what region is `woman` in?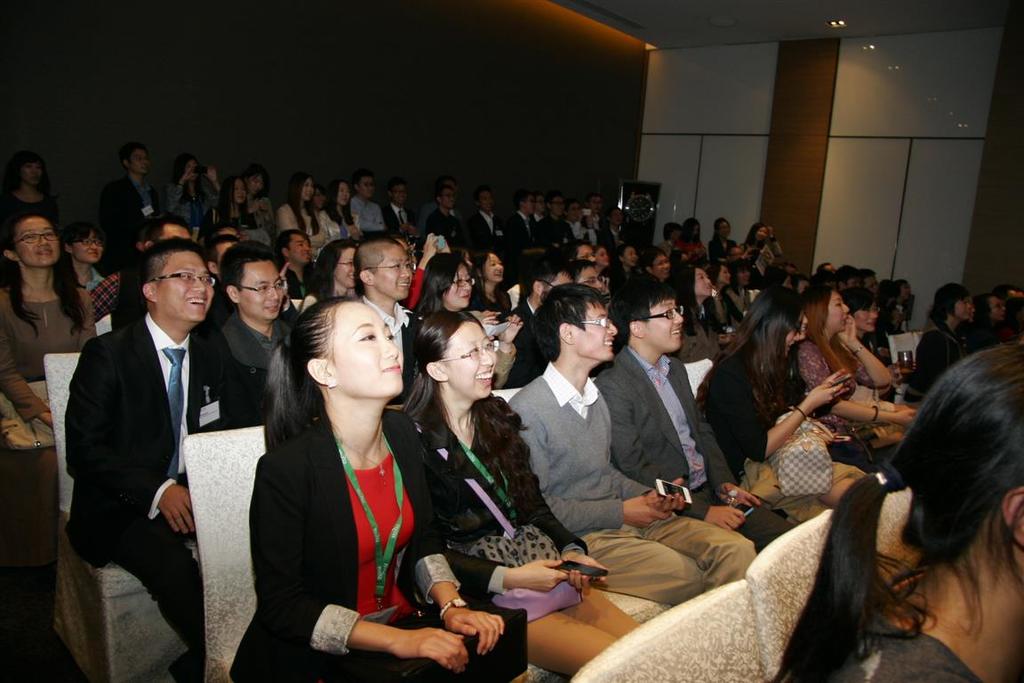
region(239, 165, 283, 259).
